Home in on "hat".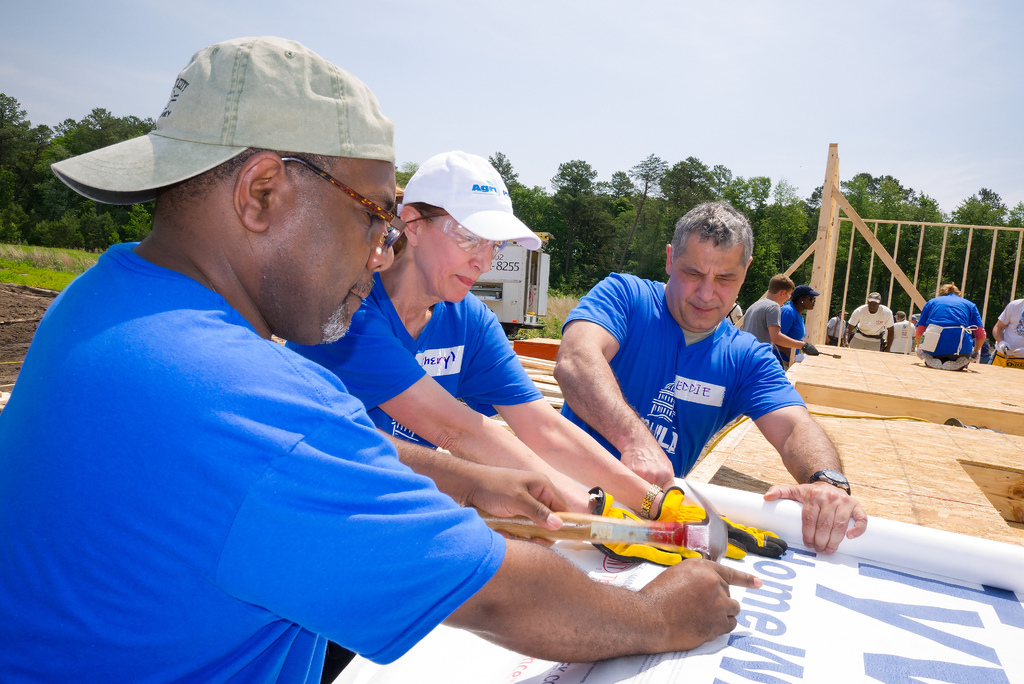
Homed in at [x1=403, y1=145, x2=541, y2=251].
